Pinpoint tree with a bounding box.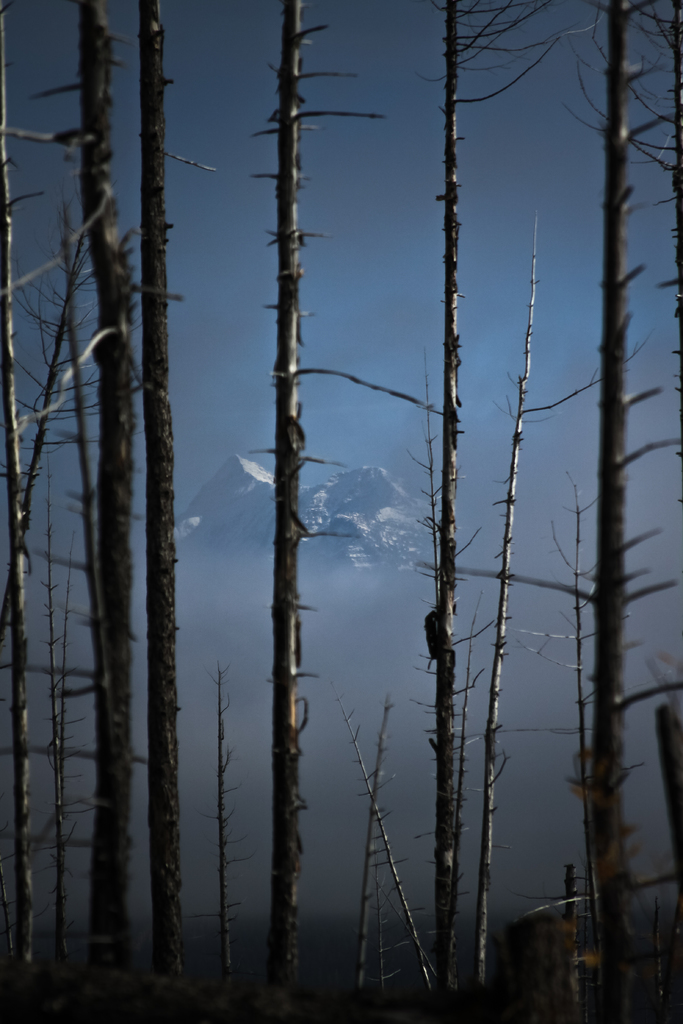
box=[0, 0, 199, 1020].
